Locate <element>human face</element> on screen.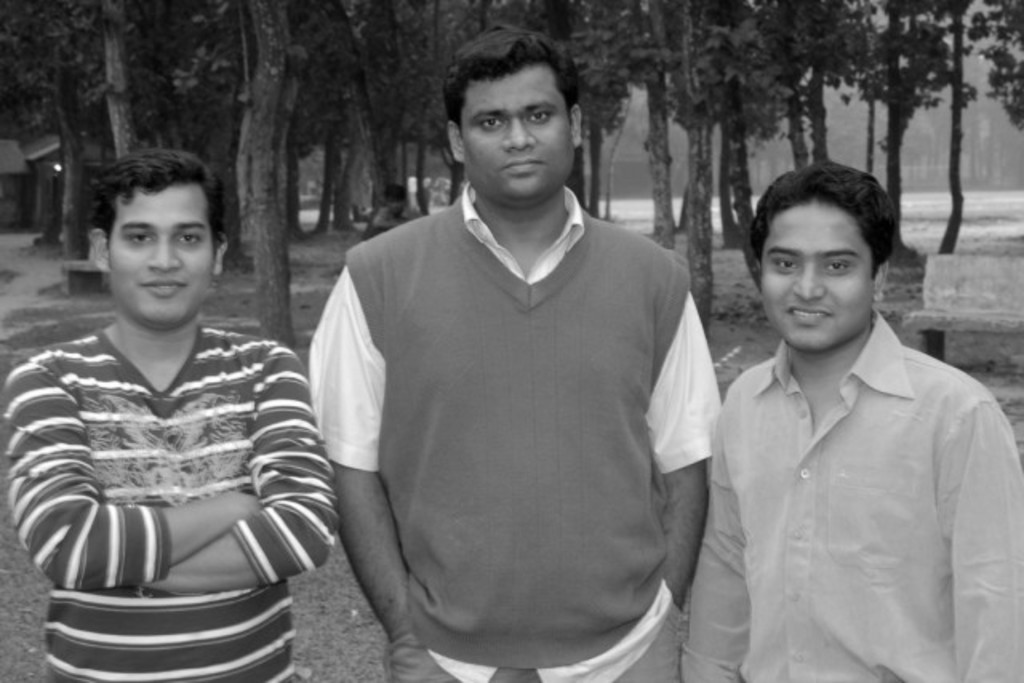
On screen at bbox(456, 80, 578, 200).
